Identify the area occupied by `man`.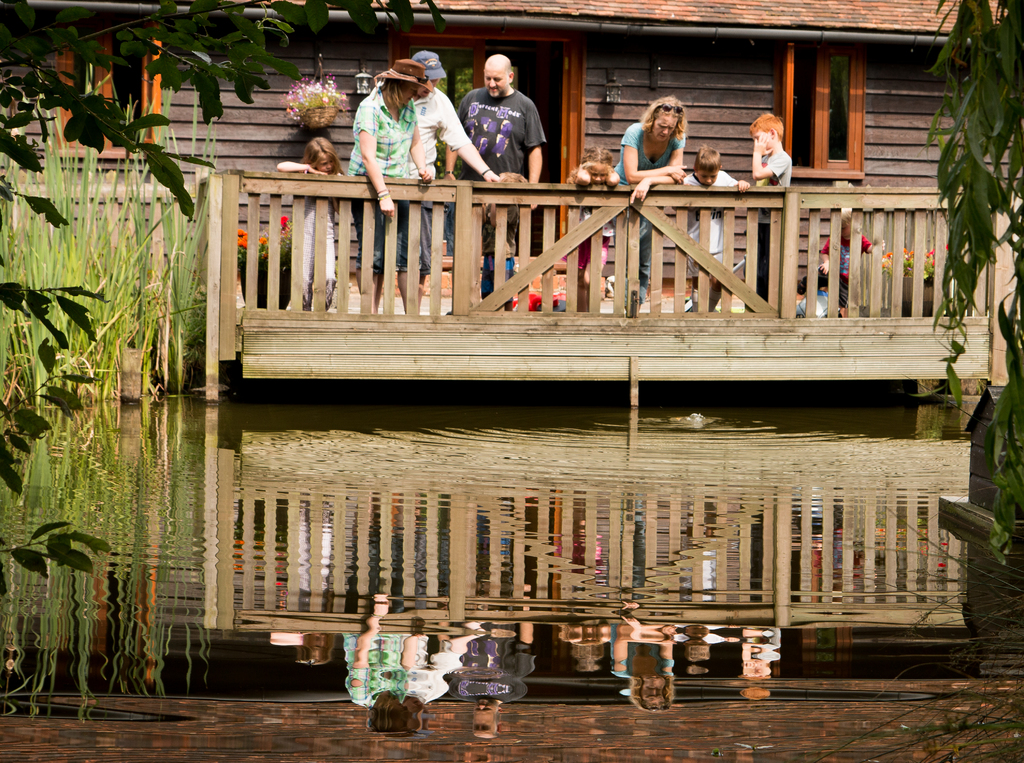
Area: <bbox>445, 54, 548, 313</bbox>.
